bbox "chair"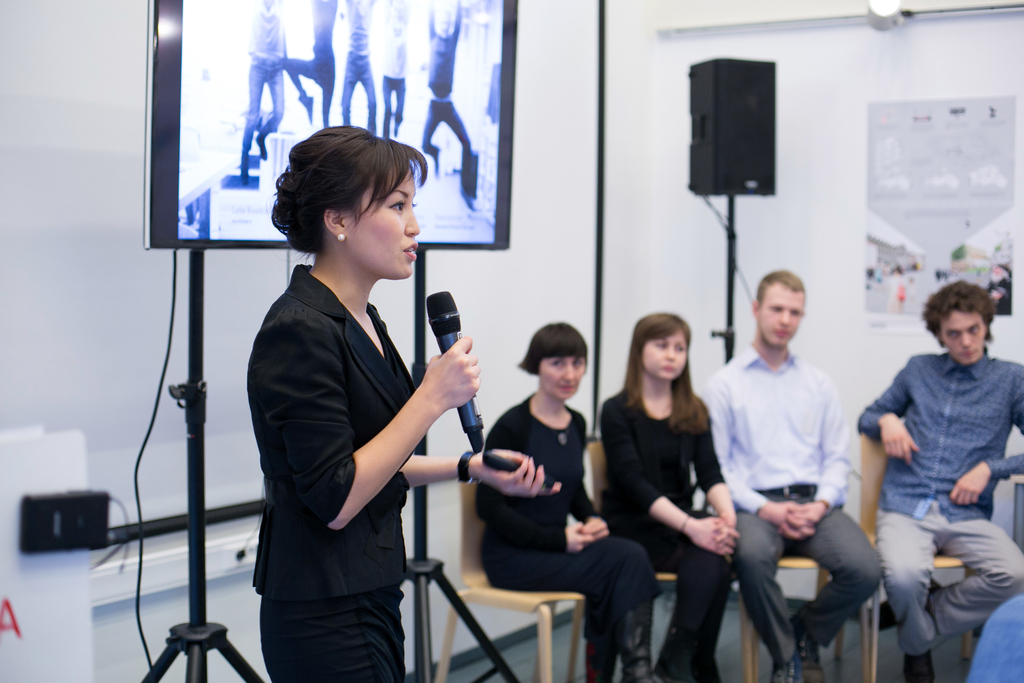
(x1=436, y1=483, x2=588, y2=682)
